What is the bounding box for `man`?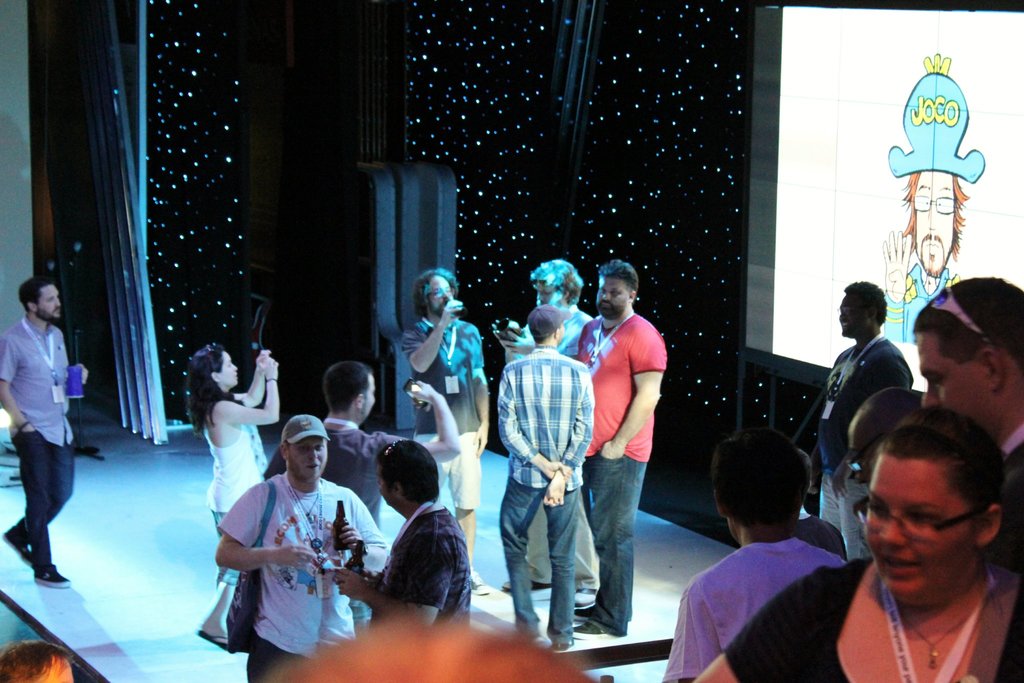
[788,447,844,559].
